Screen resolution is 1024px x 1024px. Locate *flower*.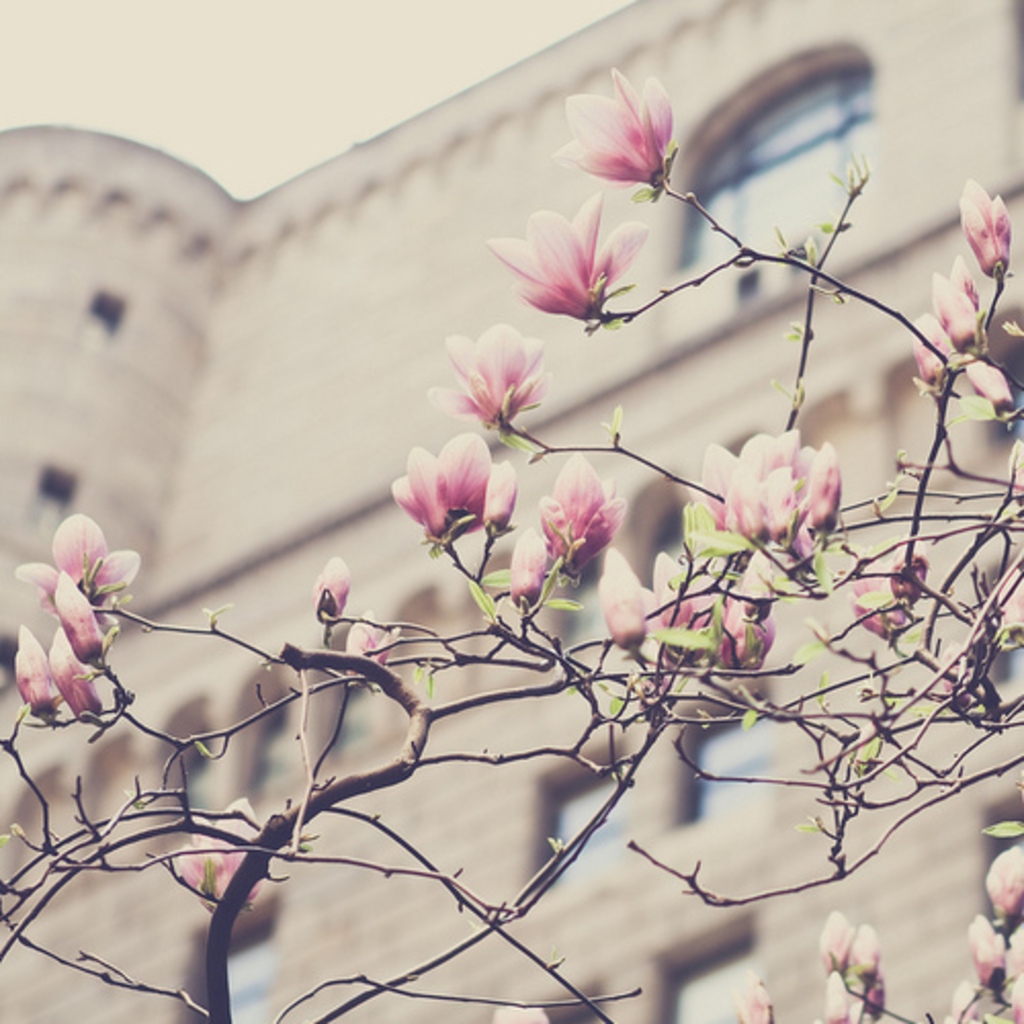
detection(911, 311, 956, 379).
